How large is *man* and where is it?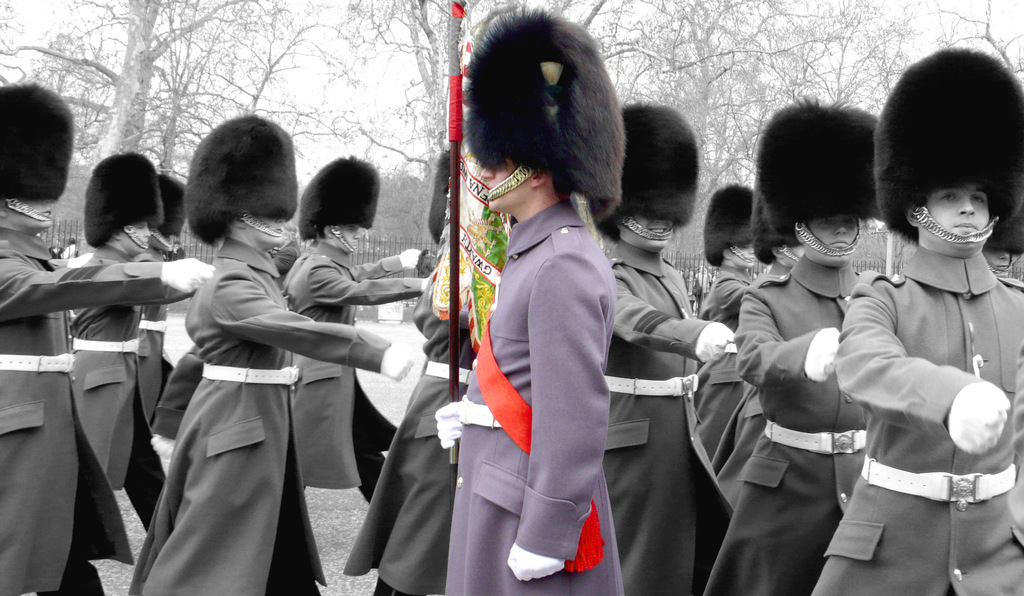
Bounding box: [430, 12, 628, 595].
